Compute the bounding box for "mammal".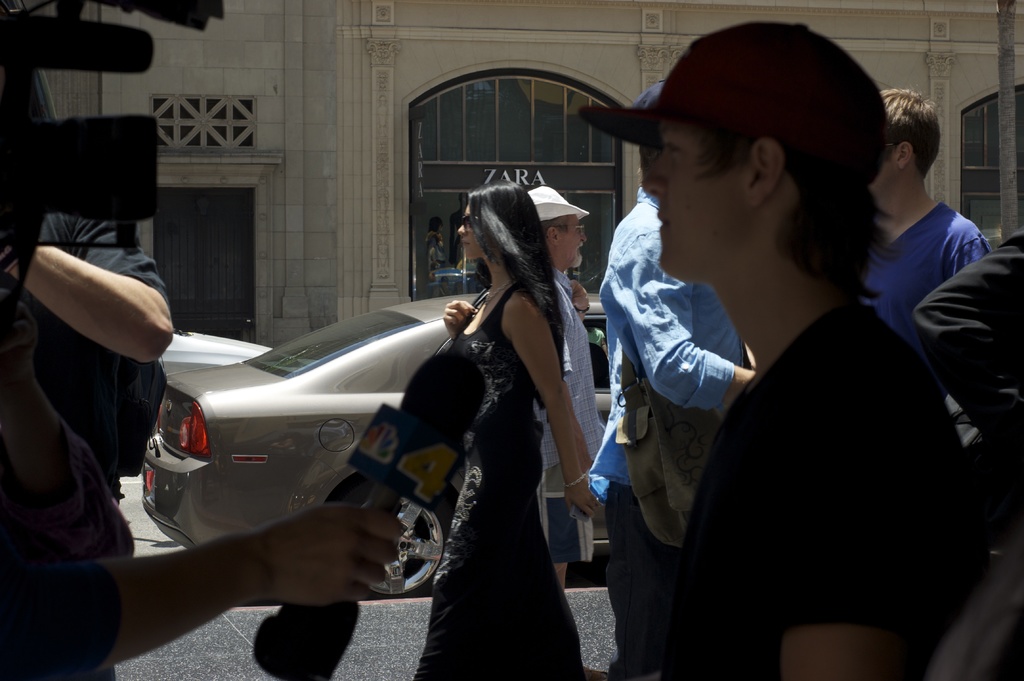
856 84 997 373.
